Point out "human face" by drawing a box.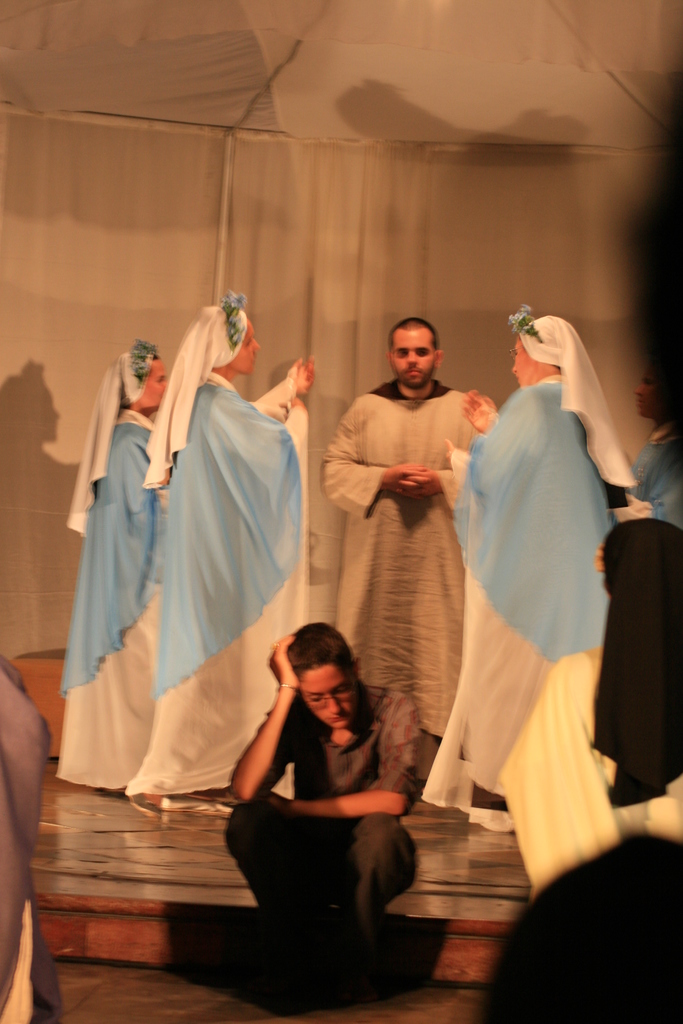
locate(300, 666, 358, 729).
